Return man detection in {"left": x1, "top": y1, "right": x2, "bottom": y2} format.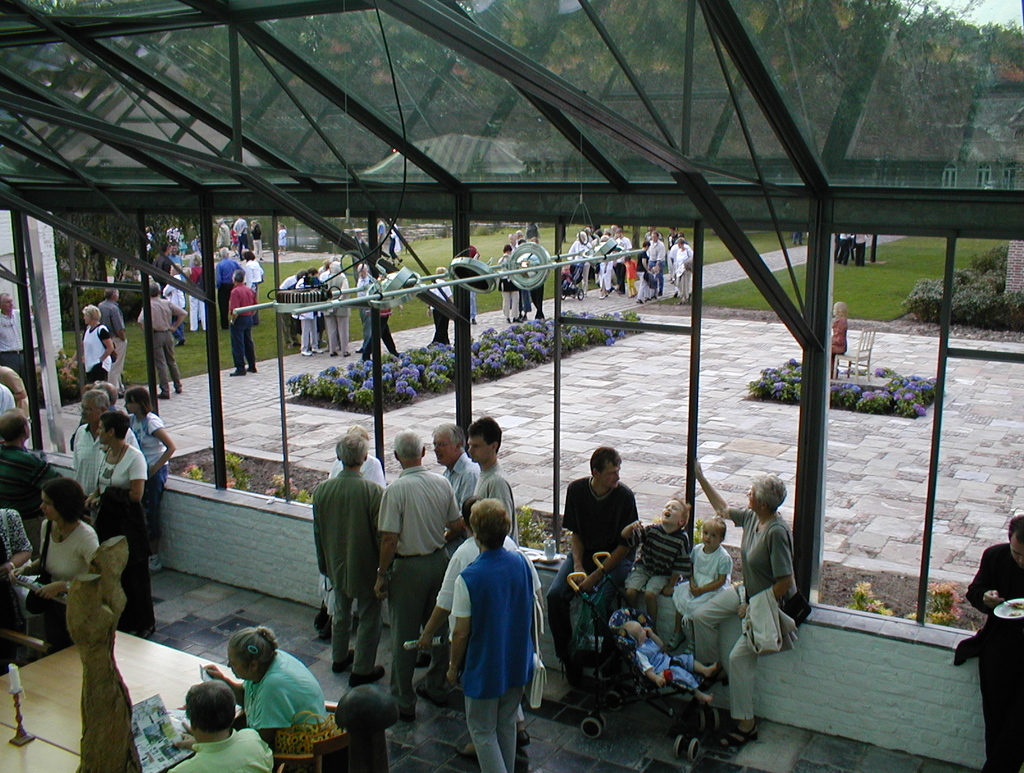
{"left": 456, "top": 417, "right": 525, "bottom": 546}.
